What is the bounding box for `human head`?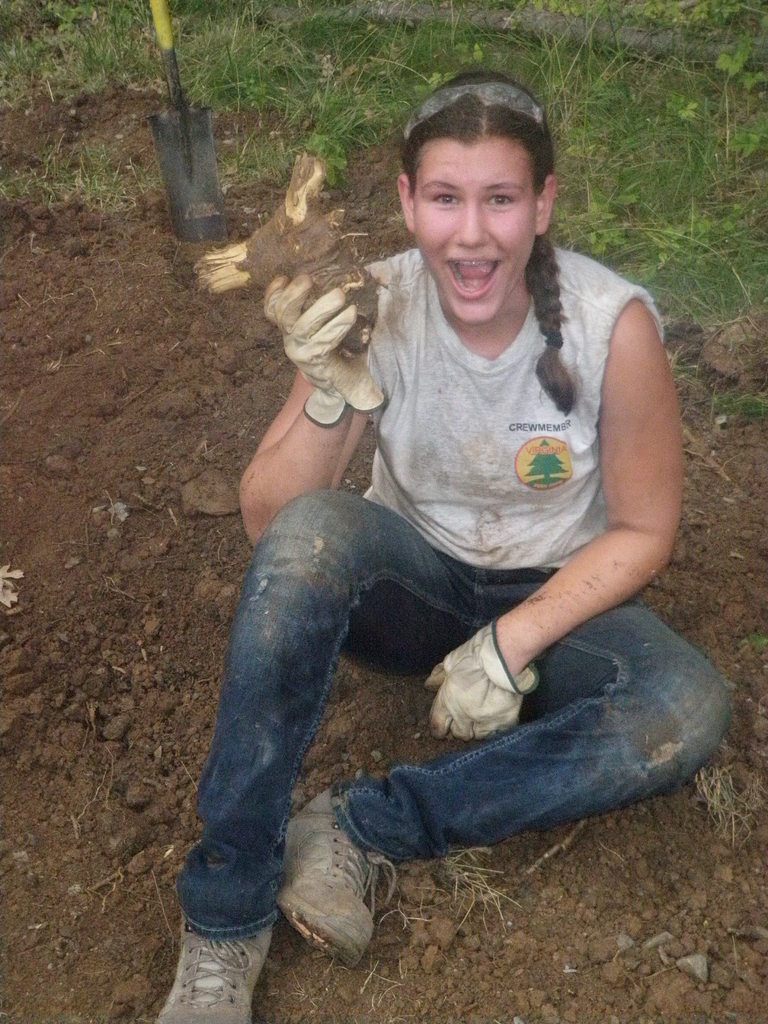
[left=400, top=93, right=573, bottom=317].
